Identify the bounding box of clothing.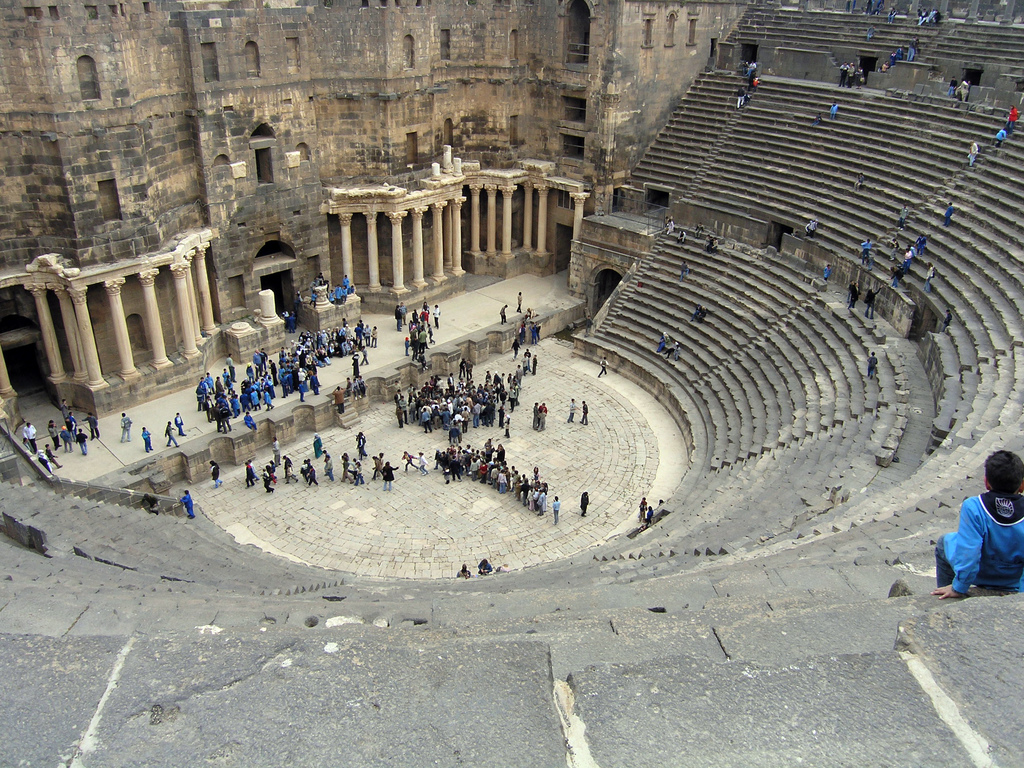
bbox(214, 380, 225, 393).
